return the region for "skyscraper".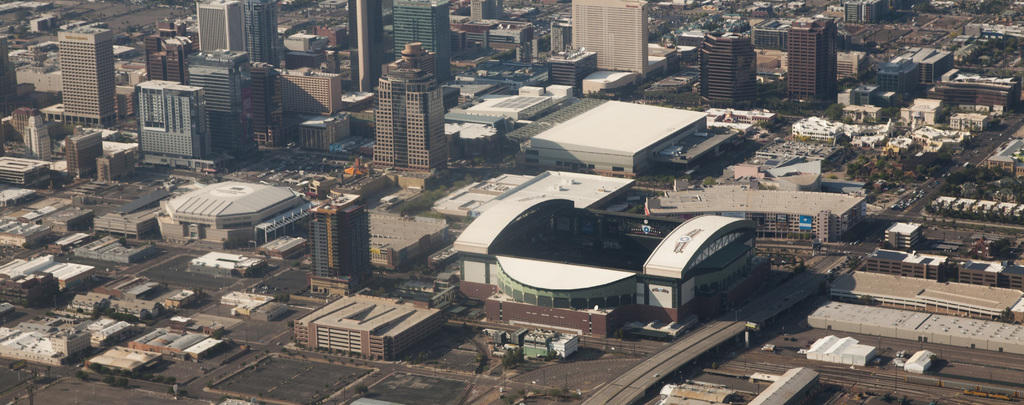
[392,0,449,84].
